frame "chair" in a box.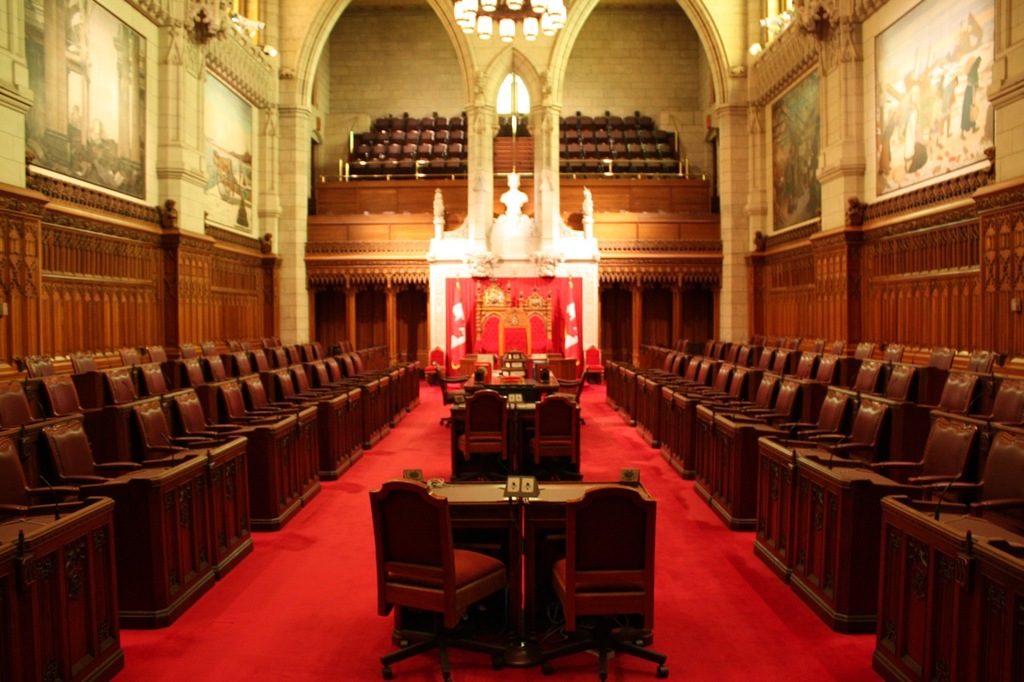
[792,352,816,387].
